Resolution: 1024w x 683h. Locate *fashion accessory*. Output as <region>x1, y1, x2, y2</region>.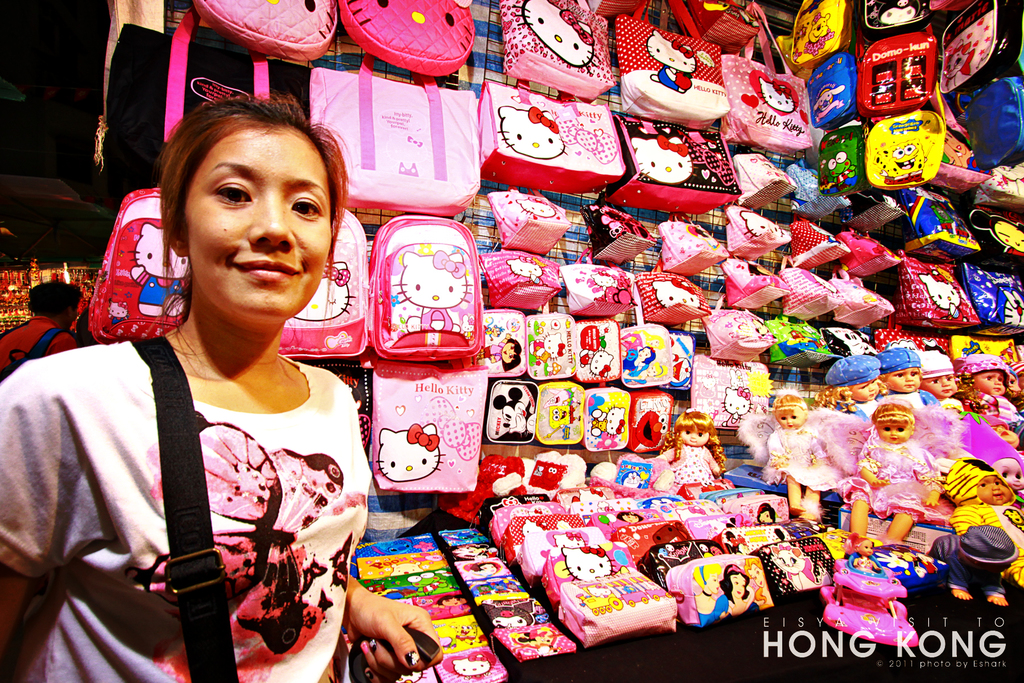
<region>340, 0, 479, 72</region>.
